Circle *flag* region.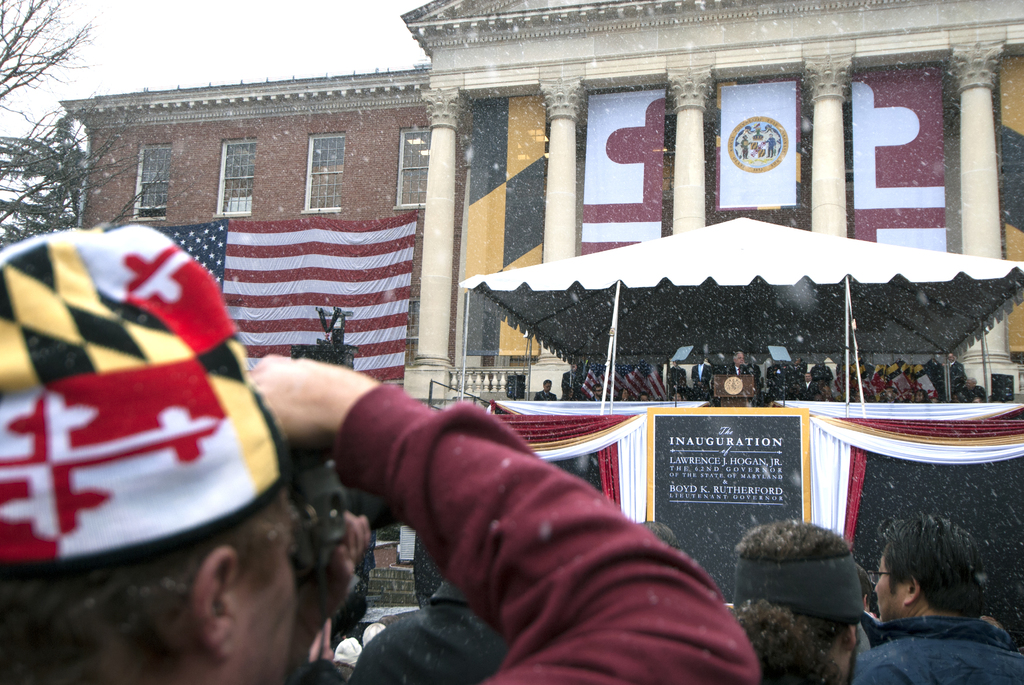
Region: {"x1": 196, "y1": 202, "x2": 406, "y2": 345}.
